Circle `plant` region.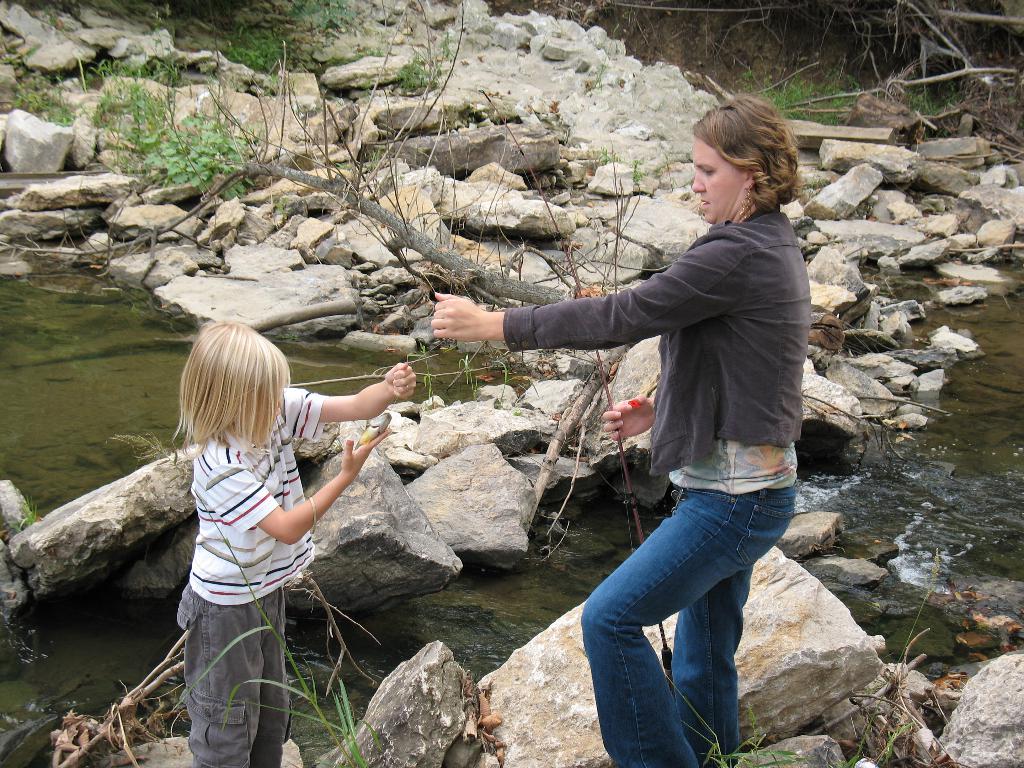
Region: select_region(494, 351, 509, 397).
